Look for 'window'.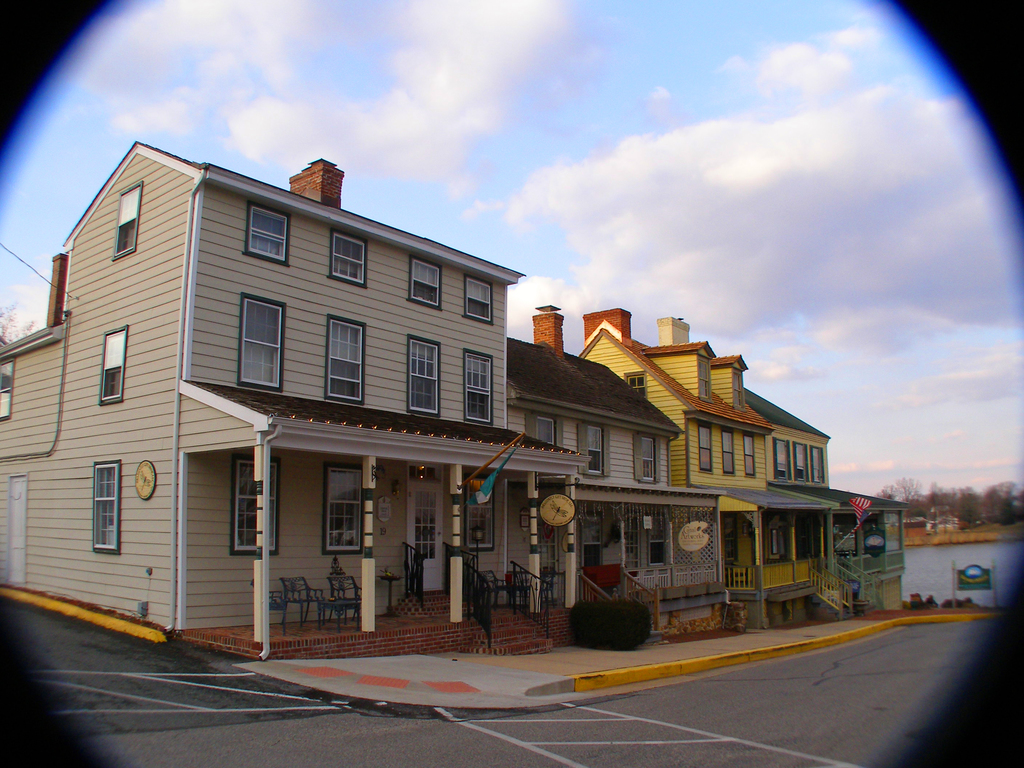
Found: bbox(330, 321, 362, 397).
